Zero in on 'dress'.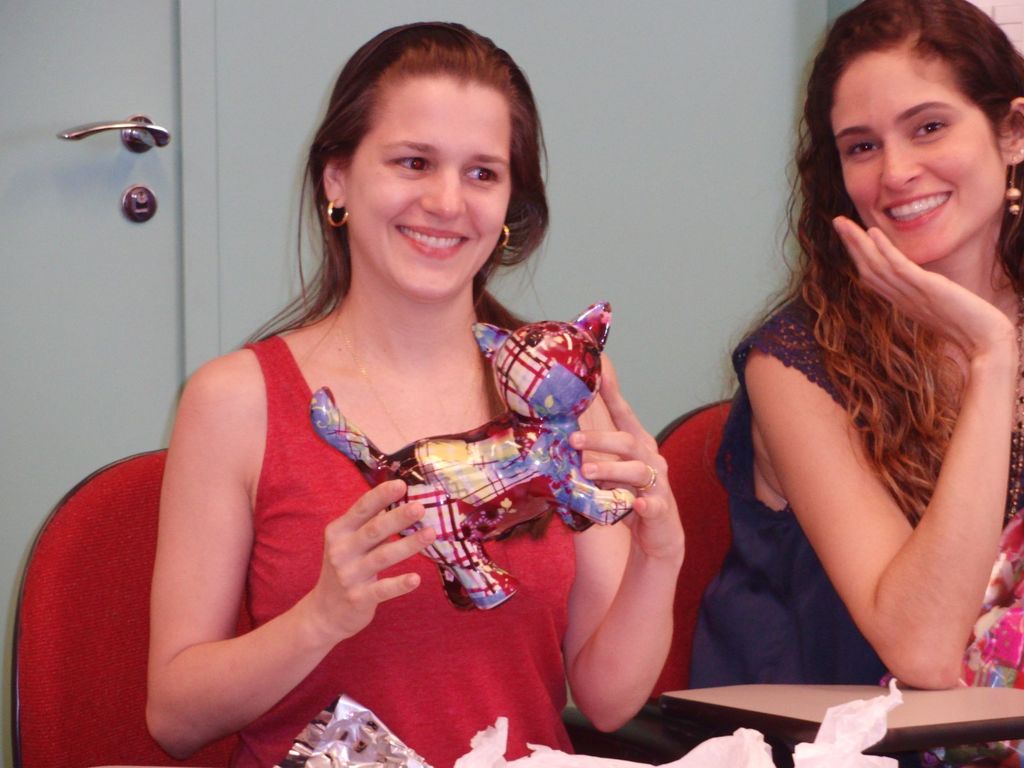
Zeroed in: crop(227, 336, 578, 767).
